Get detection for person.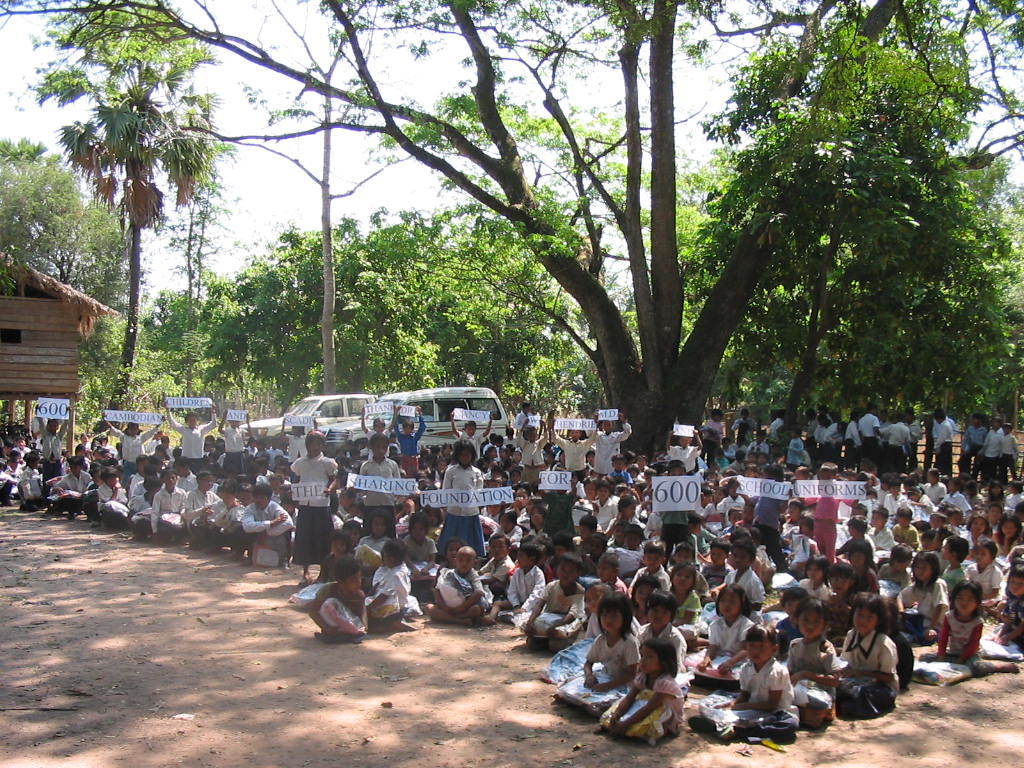
Detection: 586, 410, 635, 476.
